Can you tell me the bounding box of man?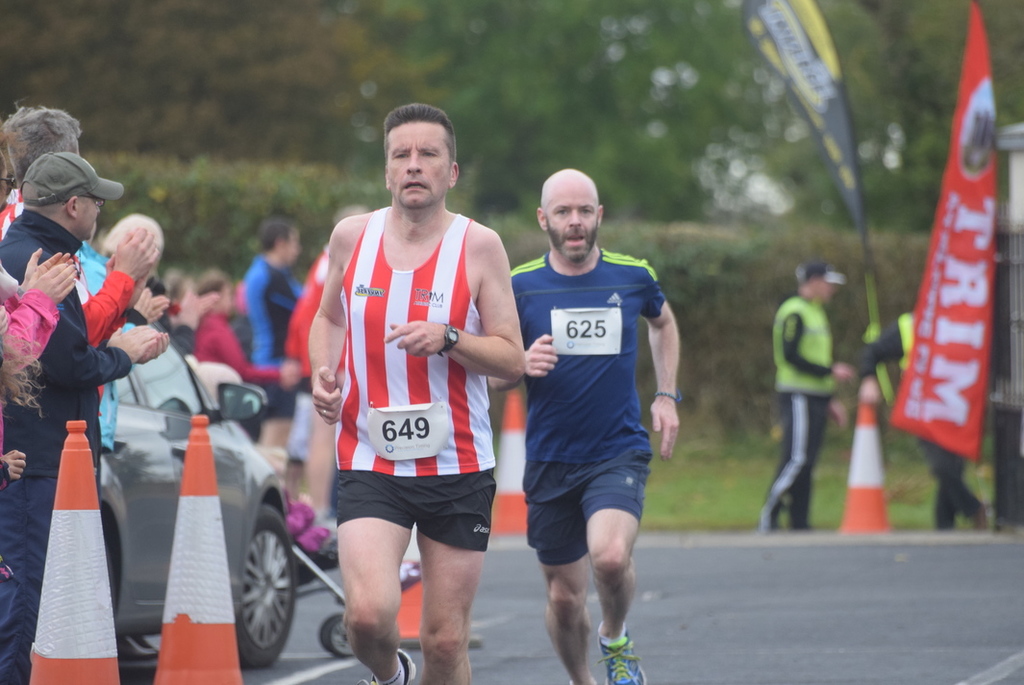
bbox(195, 265, 304, 386).
